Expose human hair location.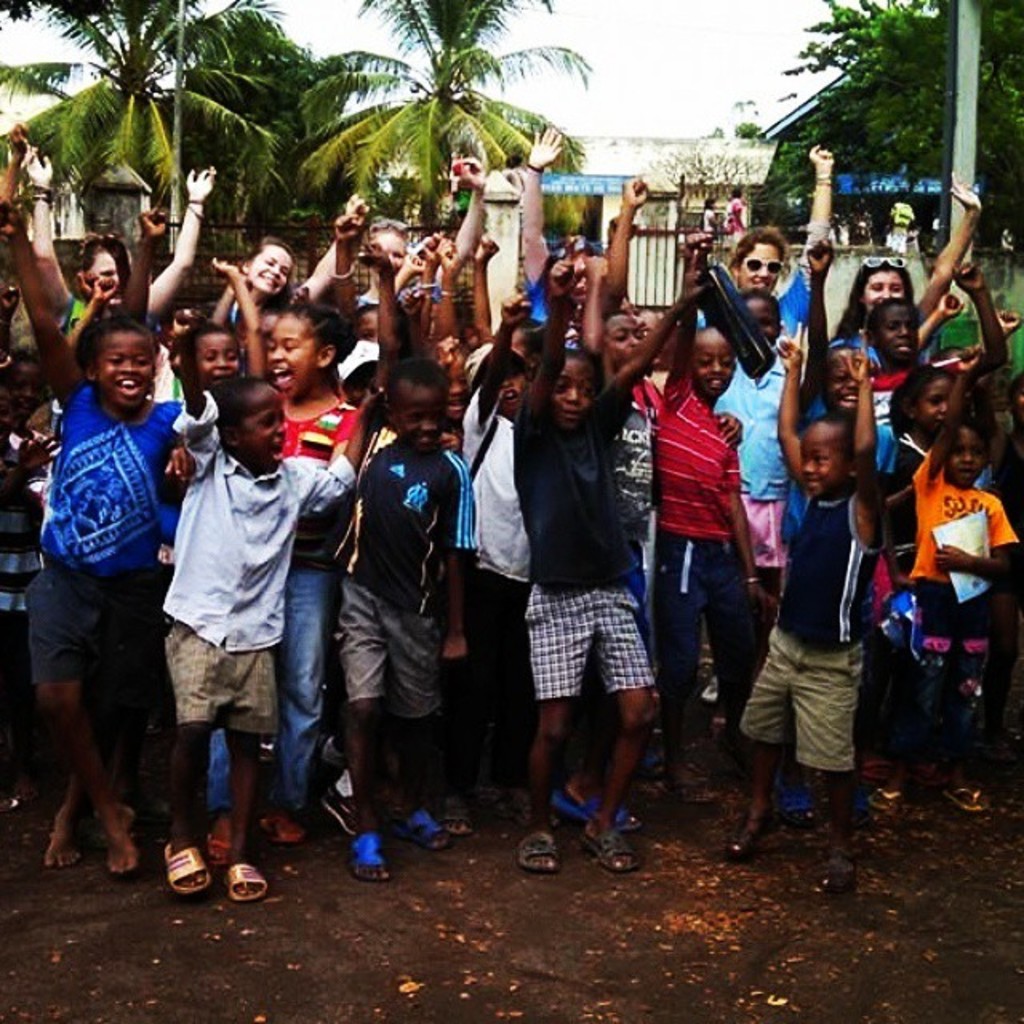
Exposed at locate(382, 355, 443, 392).
